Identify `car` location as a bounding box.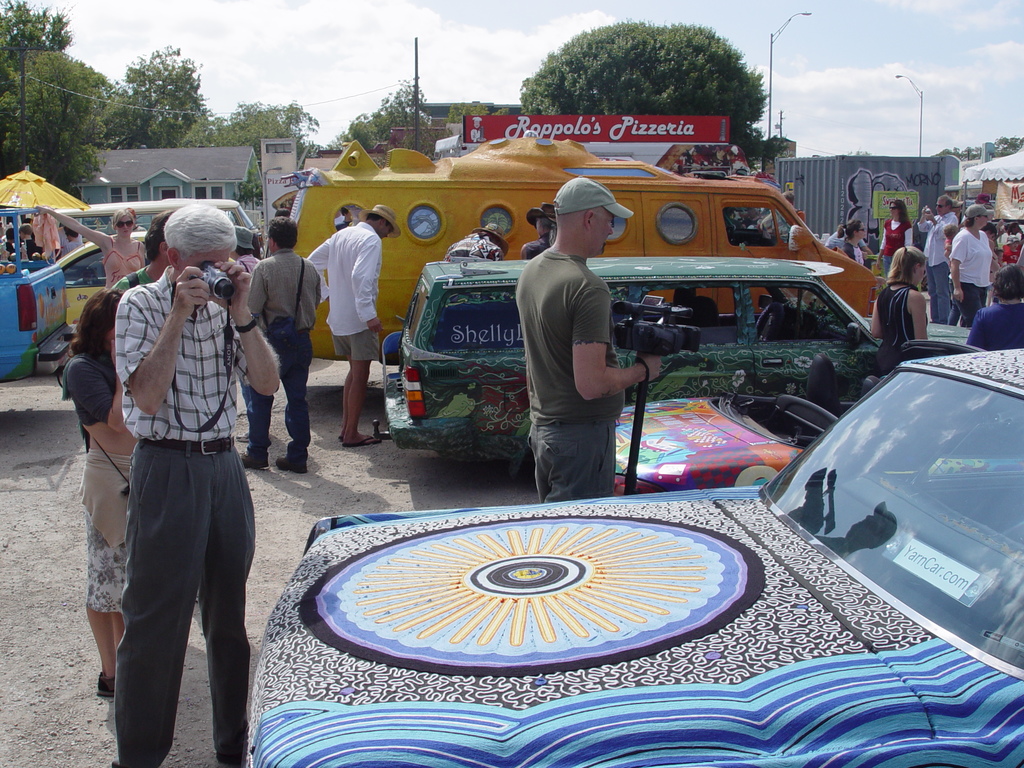
x1=248 y1=346 x2=1023 y2=767.
